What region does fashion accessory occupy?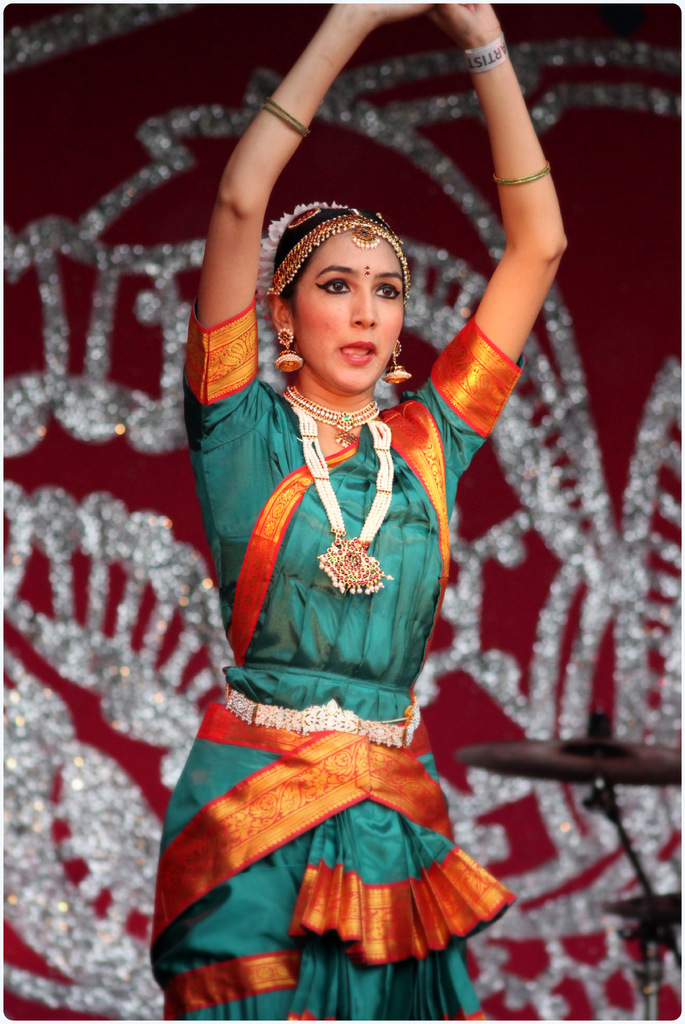
detection(383, 337, 414, 388).
